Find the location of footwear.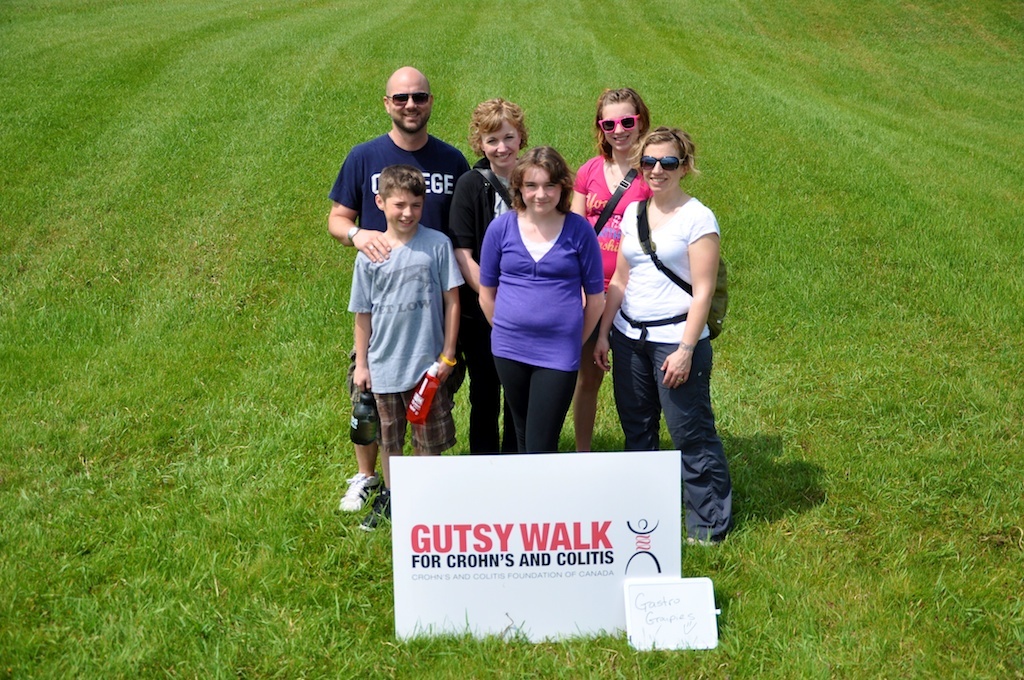
Location: crop(684, 532, 726, 555).
